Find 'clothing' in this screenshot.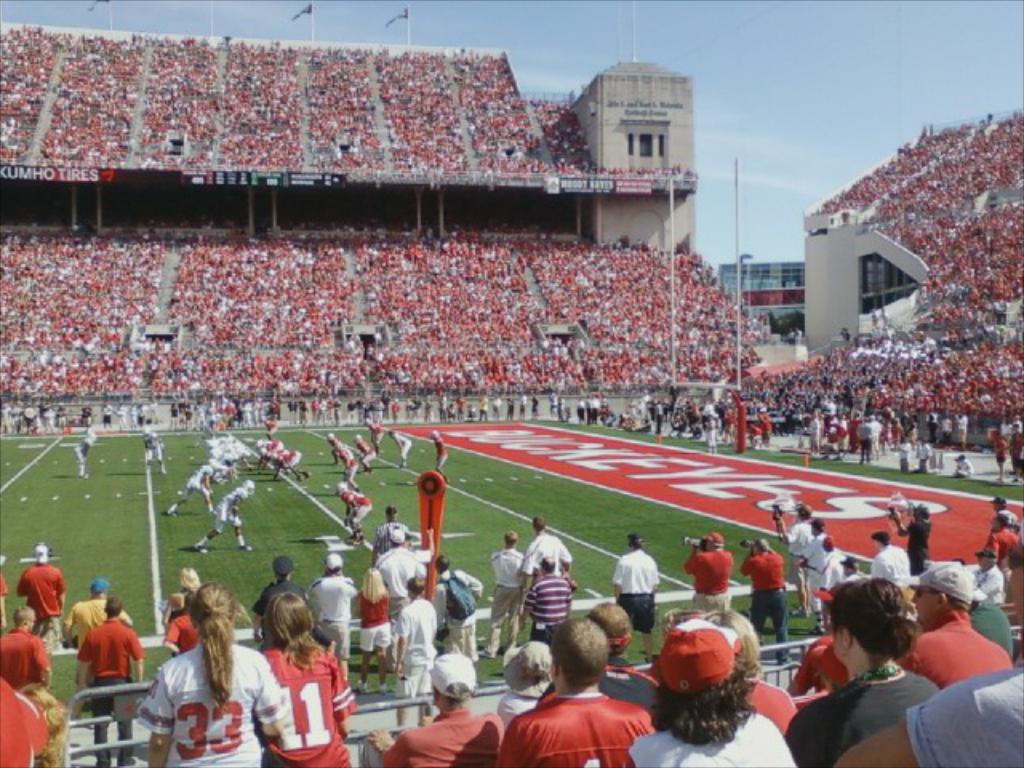
The bounding box for 'clothing' is 490, 552, 528, 646.
